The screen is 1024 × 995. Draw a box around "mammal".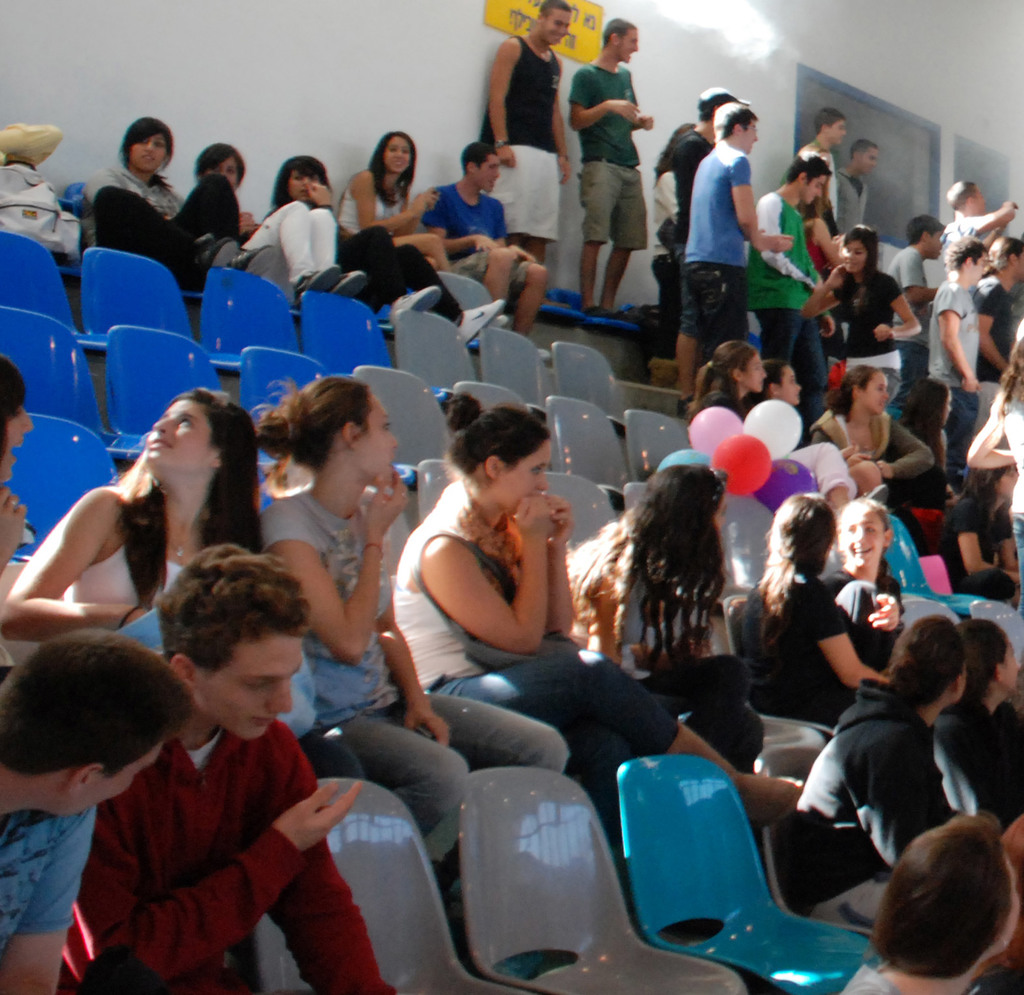
locate(918, 233, 1014, 457).
